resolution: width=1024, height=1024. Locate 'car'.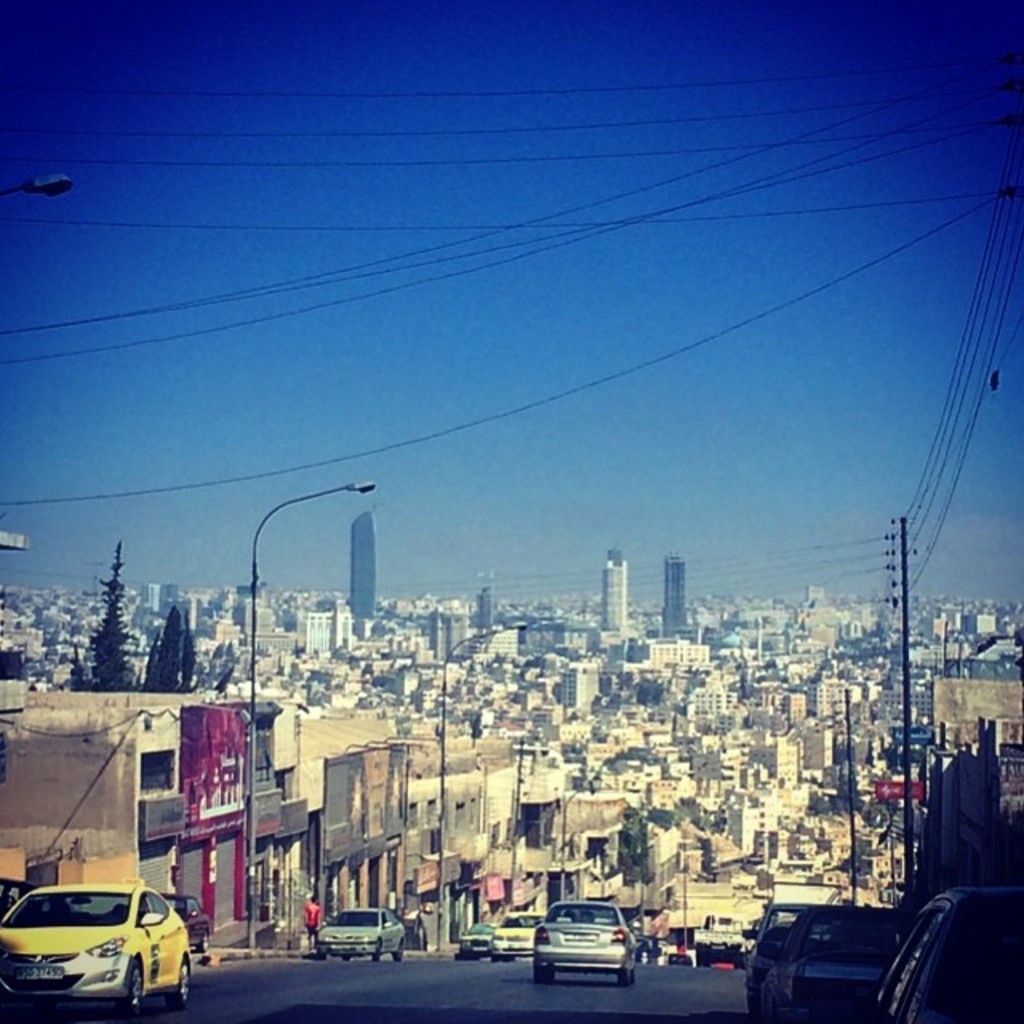
Rect(499, 918, 538, 960).
